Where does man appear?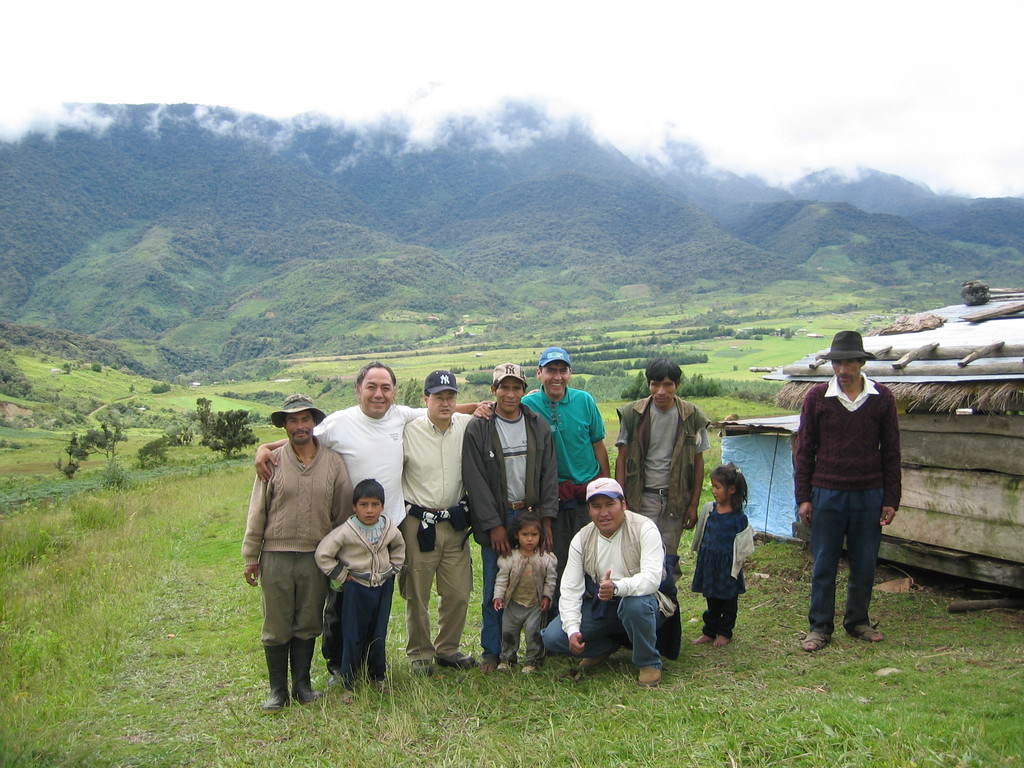
Appears at x1=257, y1=362, x2=482, y2=673.
